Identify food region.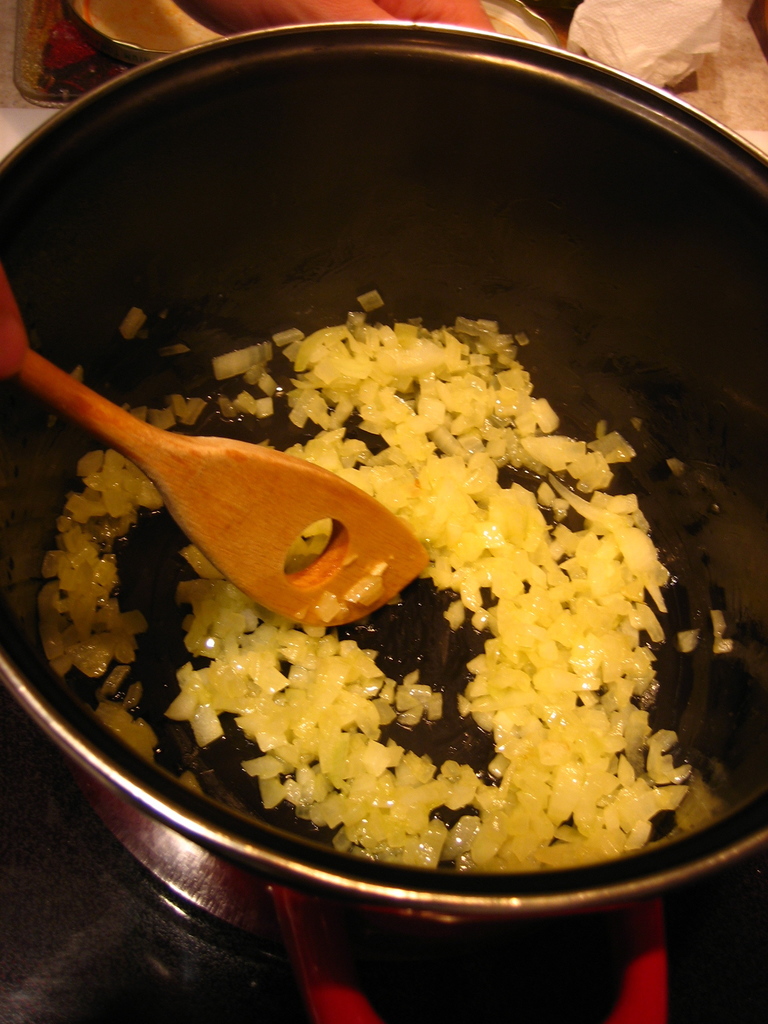
Region: bbox(38, 281, 699, 890).
